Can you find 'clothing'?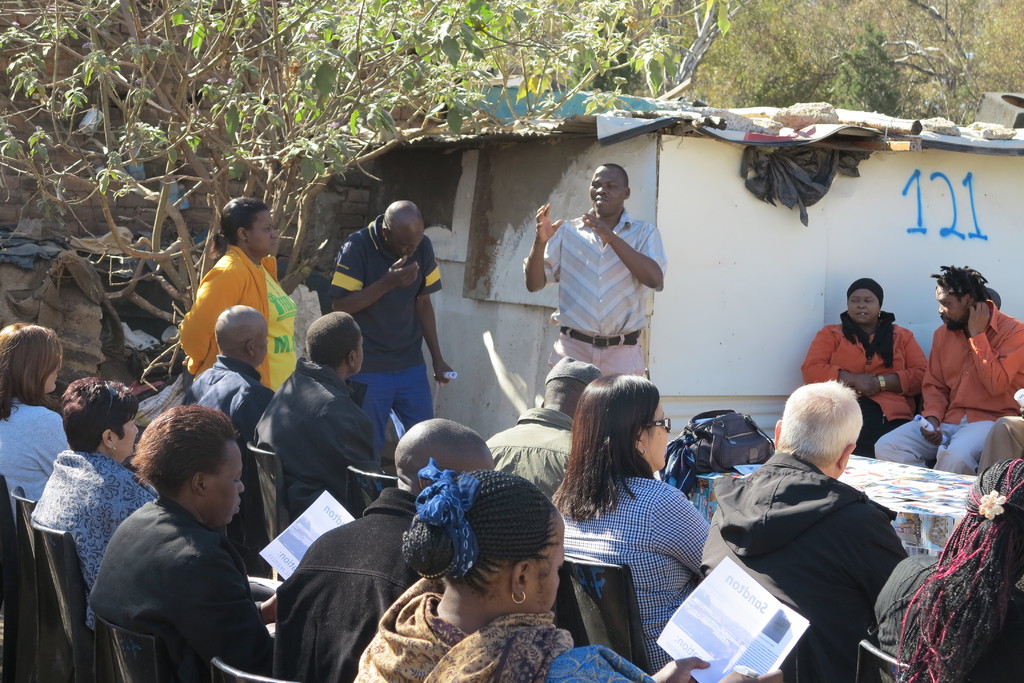
Yes, bounding box: locate(800, 309, 932, 454).
